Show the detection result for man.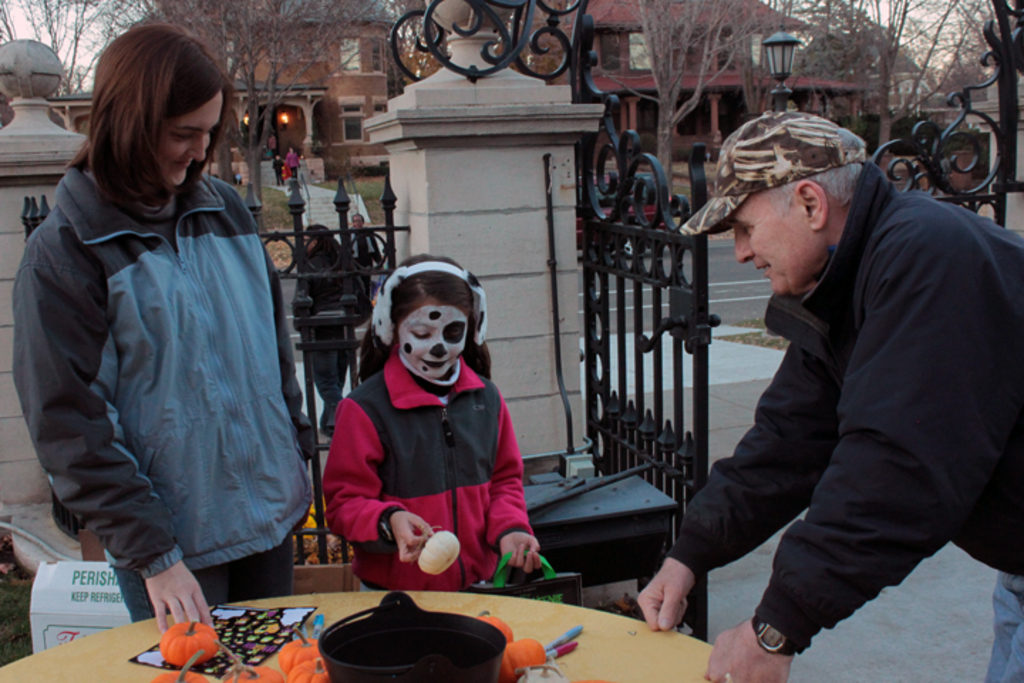
{"left": 284, "top": 144, "right": 304, "bottom": 186}.
